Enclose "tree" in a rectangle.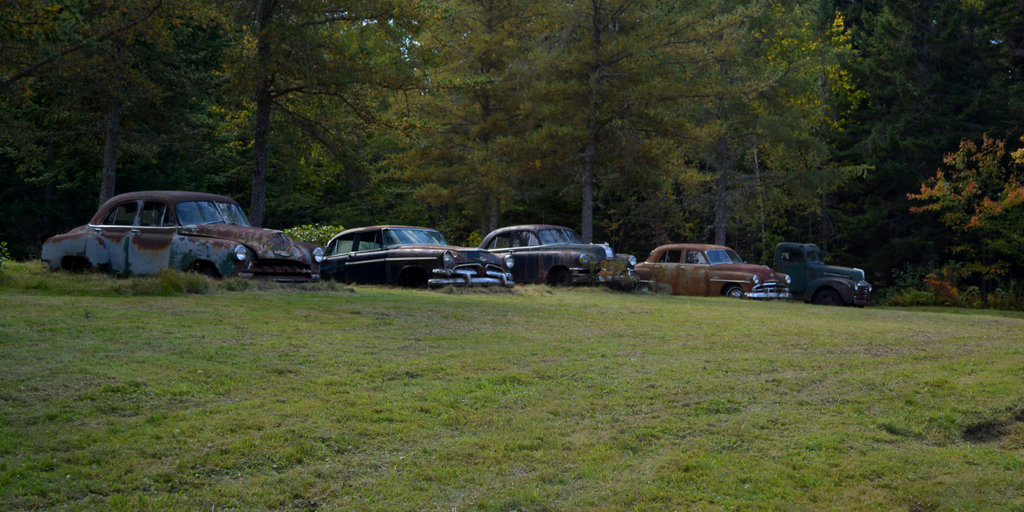
locate(596, 0, 830, 286).
